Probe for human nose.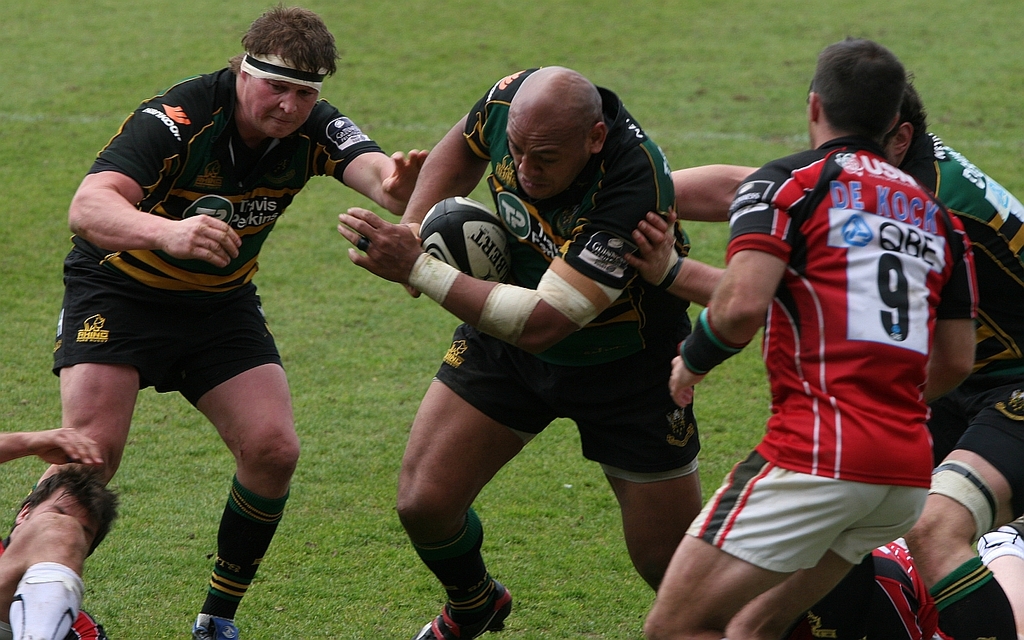
Probe result: (280,87,296,113).
